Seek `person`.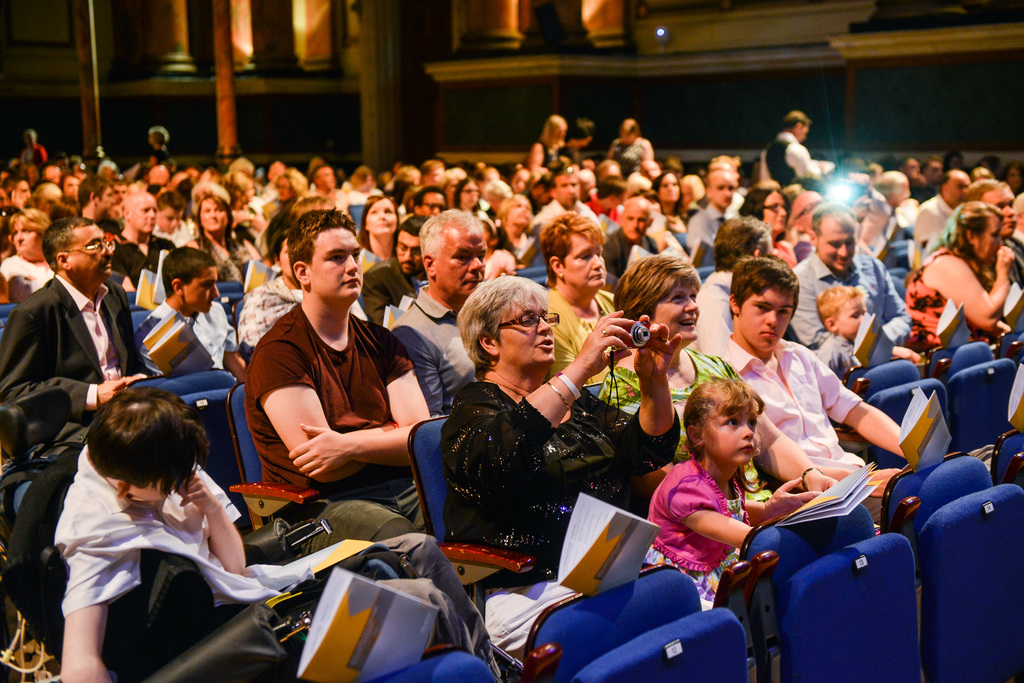
BBox(878, 170, 917, 204).
